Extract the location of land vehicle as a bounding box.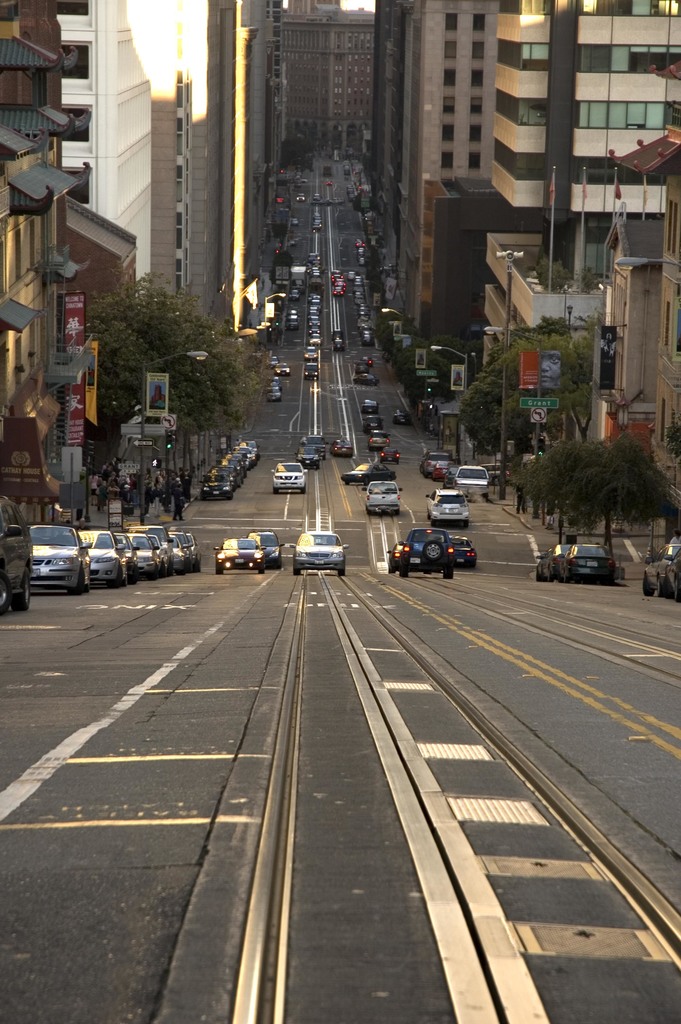
[left=295, top=443, right=323, bottom=471].
